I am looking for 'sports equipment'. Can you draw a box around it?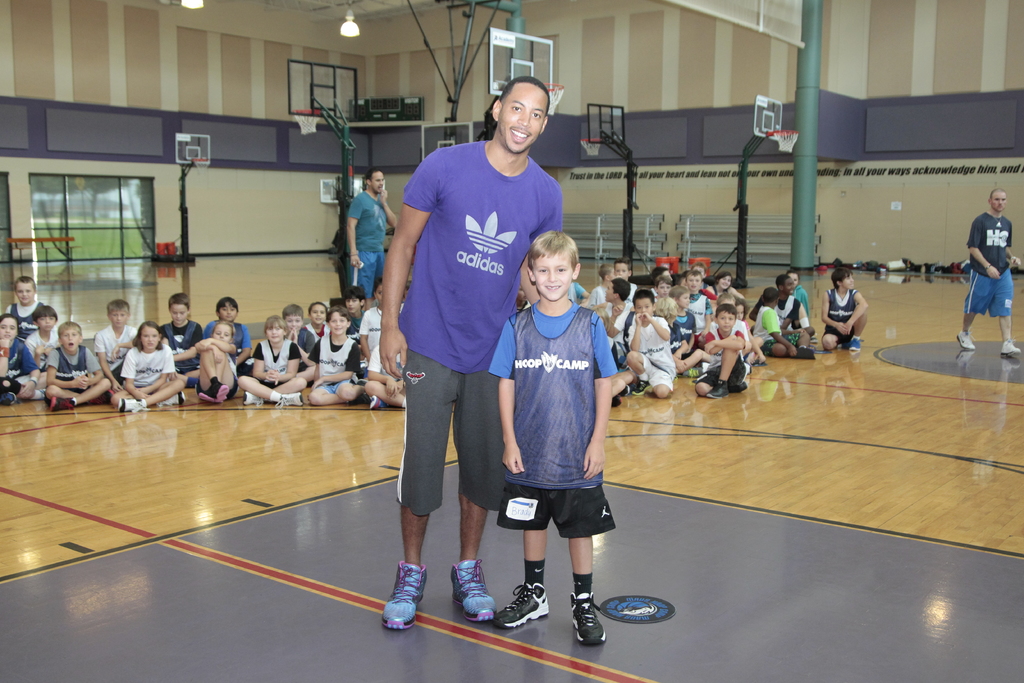
Sure, the bounding box is [left=492, top=581, right=551, bottom=631].
